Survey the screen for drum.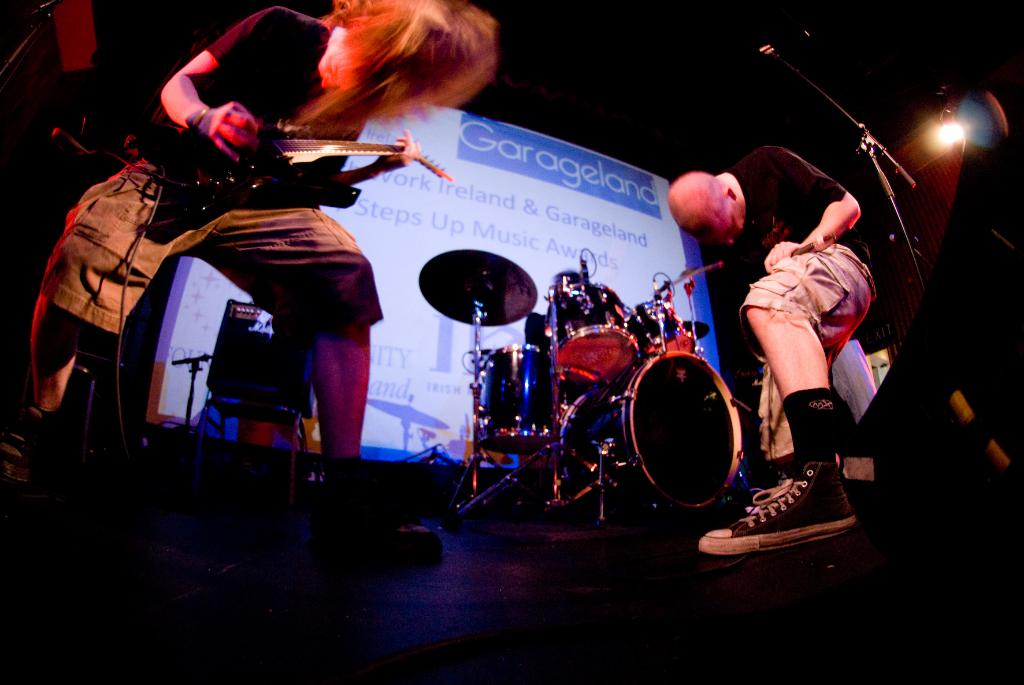
Survey found: (left=375, top=178, right=765, bottom=523).
